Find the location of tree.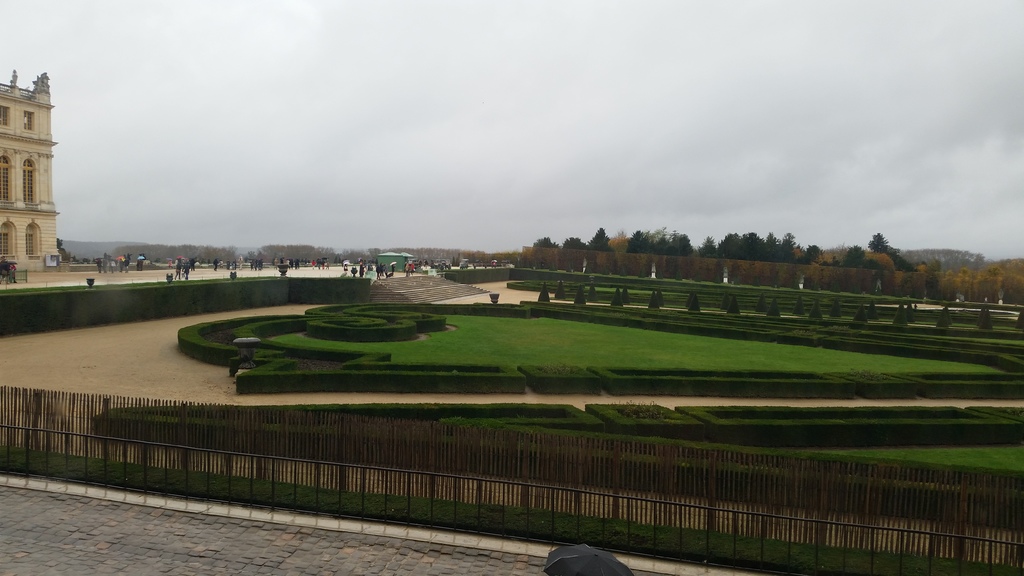
Location: box(531, 236, 560, 257).
